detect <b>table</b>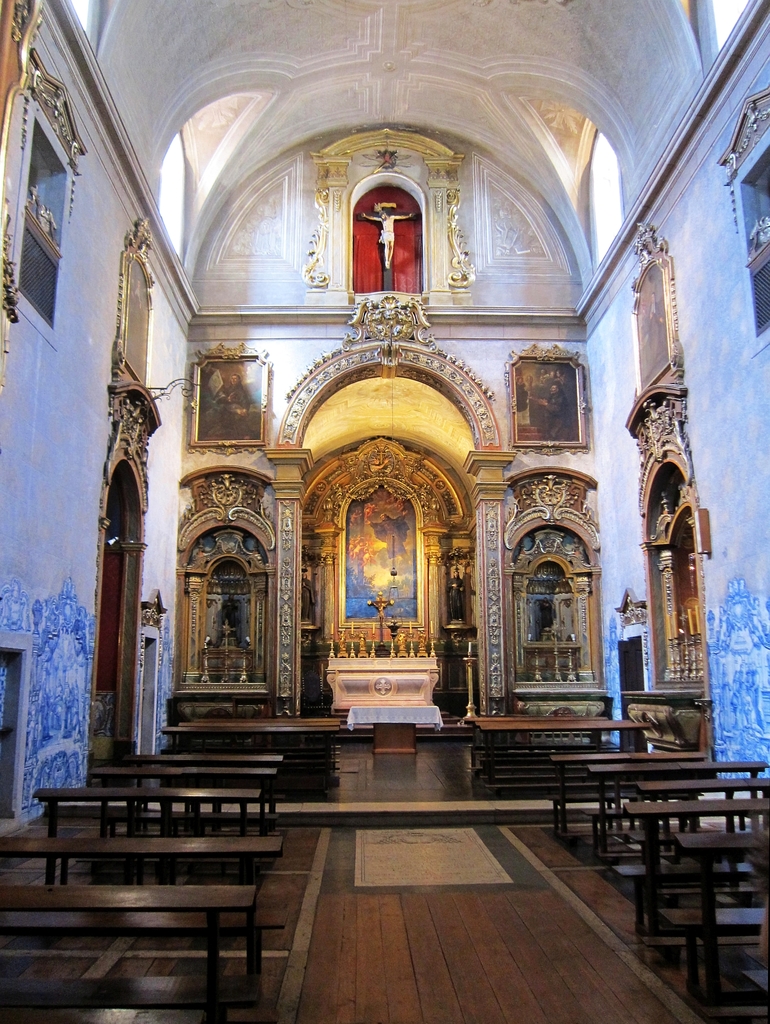
{"x1": 0, "y1": 836, "x2": 283, "y2": 967}
